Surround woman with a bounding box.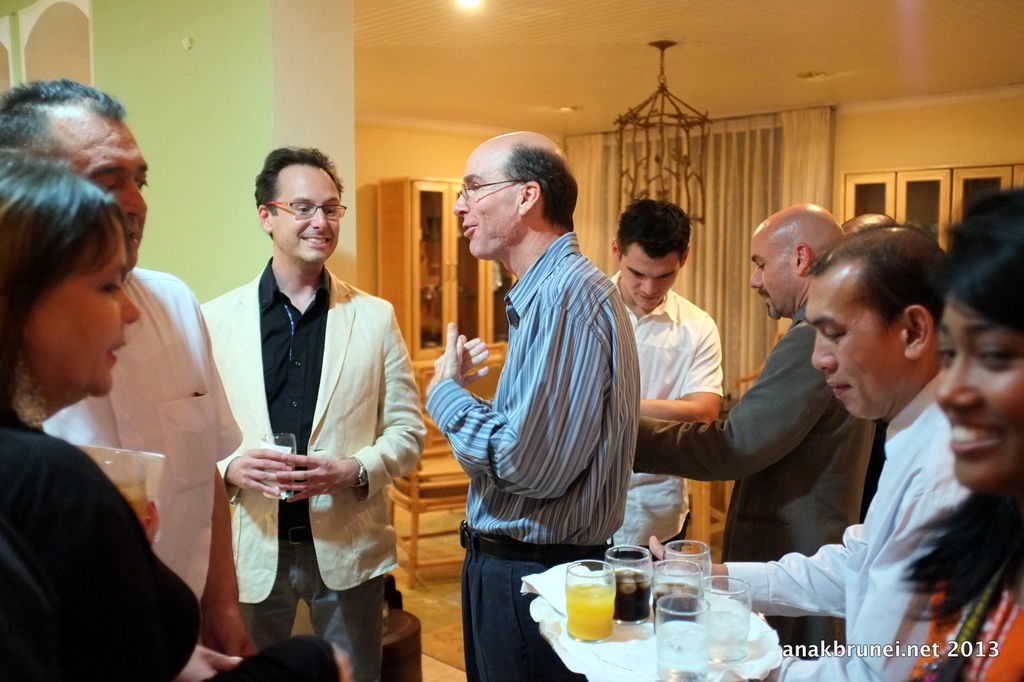
pyautogui.locateOnScreen(891, 186, 1023, 681).
